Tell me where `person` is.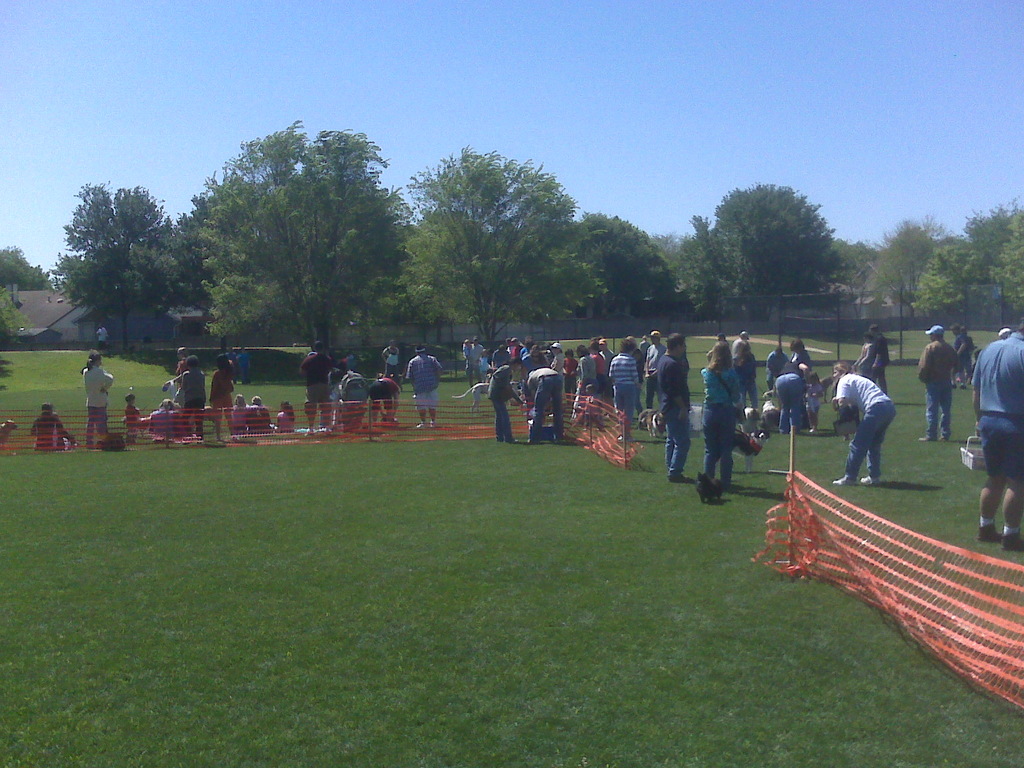
`person` is at bbox=[696, 338, 764, 512].
